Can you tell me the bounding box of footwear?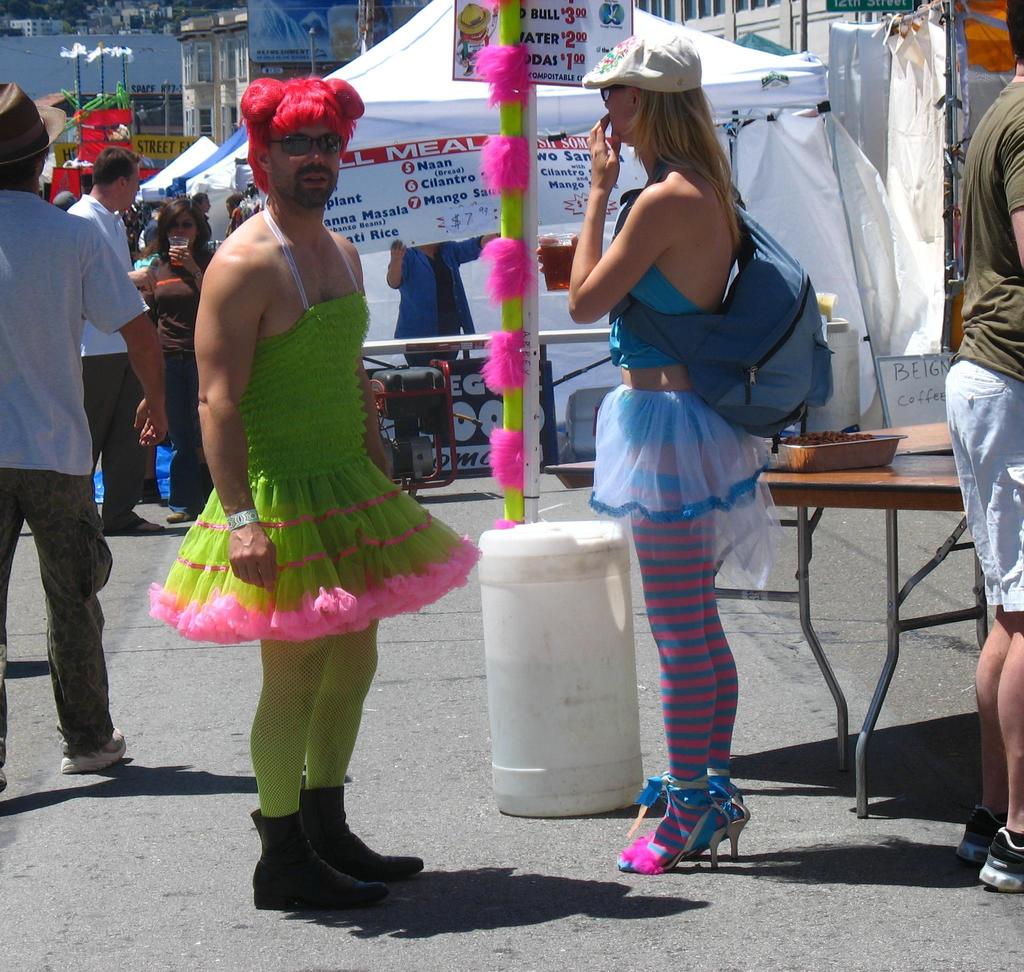
<bbox>616, 768, 729, 875</bbox>.
